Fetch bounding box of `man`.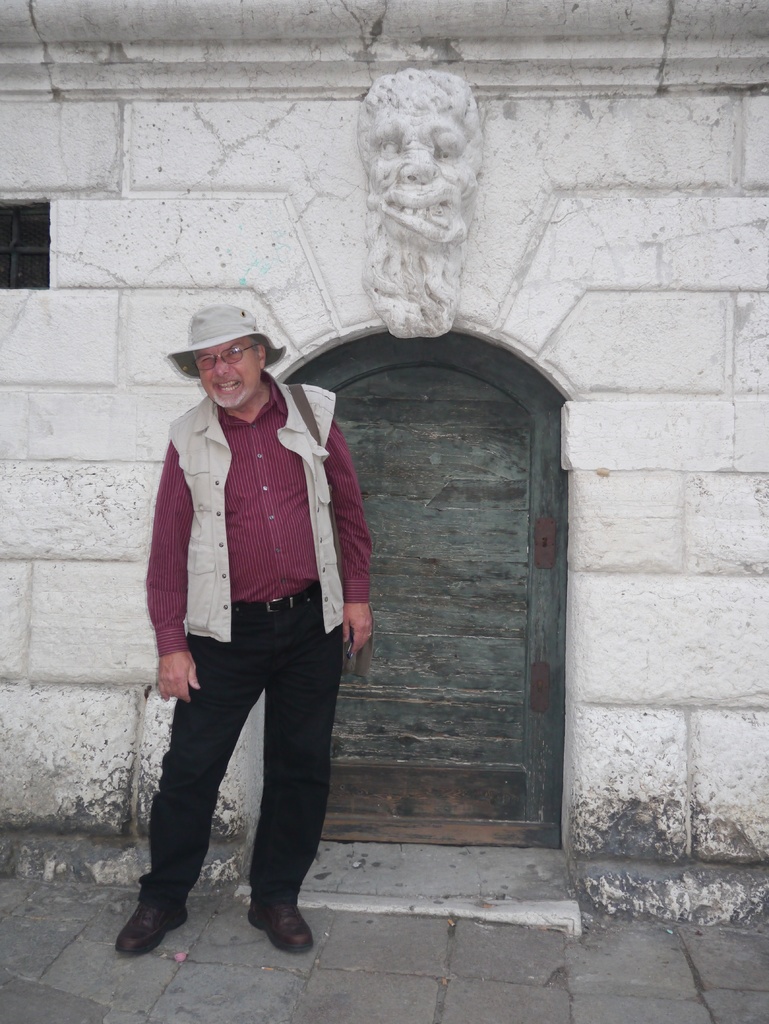
Bbox: [115, 300, 372, 955].
